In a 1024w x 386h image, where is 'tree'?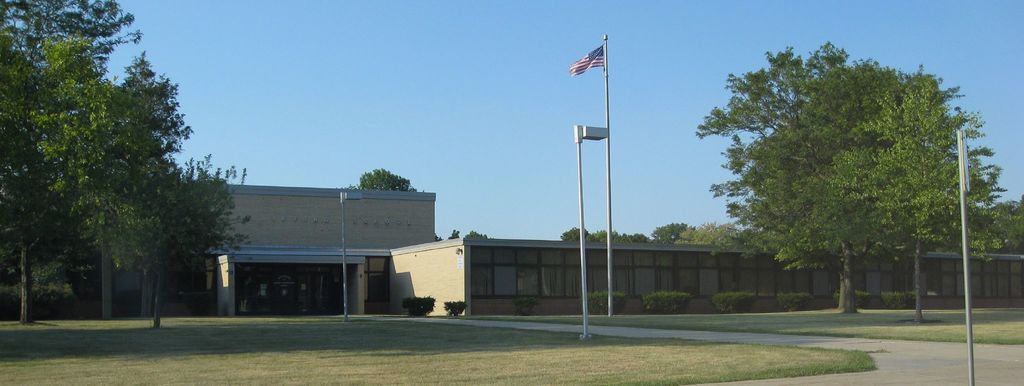
select_region(804, 73, 1006, 323).
